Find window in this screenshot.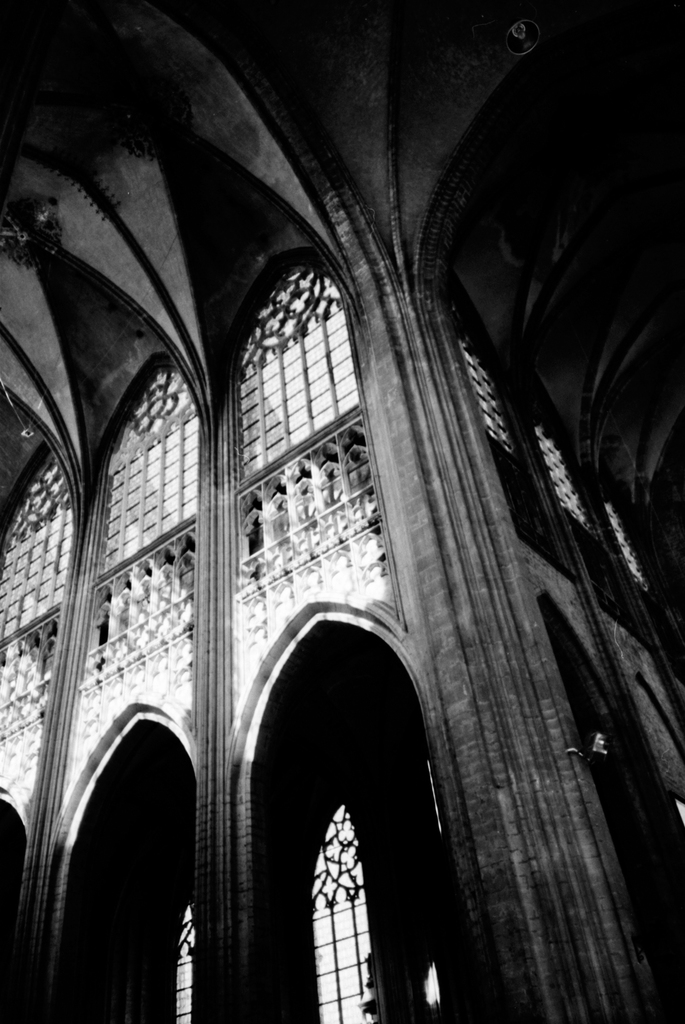
The bounding box for window is rect(0, 440, 74, 639).
